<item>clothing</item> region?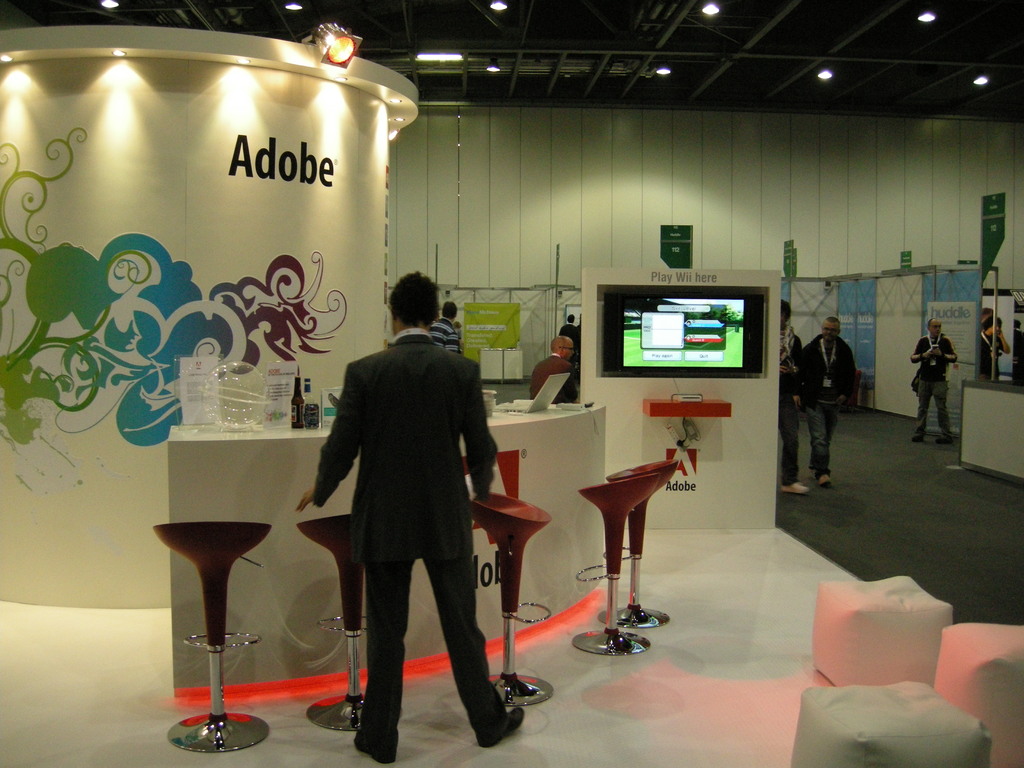
976,330,998,381
